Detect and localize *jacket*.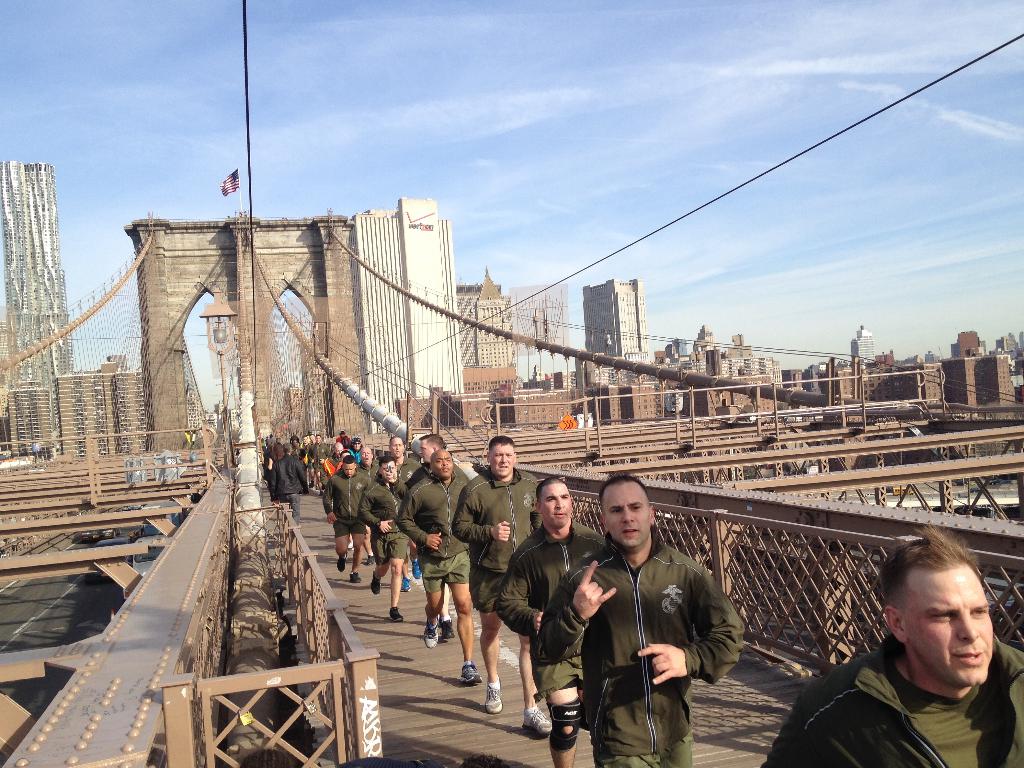
Localized at <box>449,471,541,579</box>.
